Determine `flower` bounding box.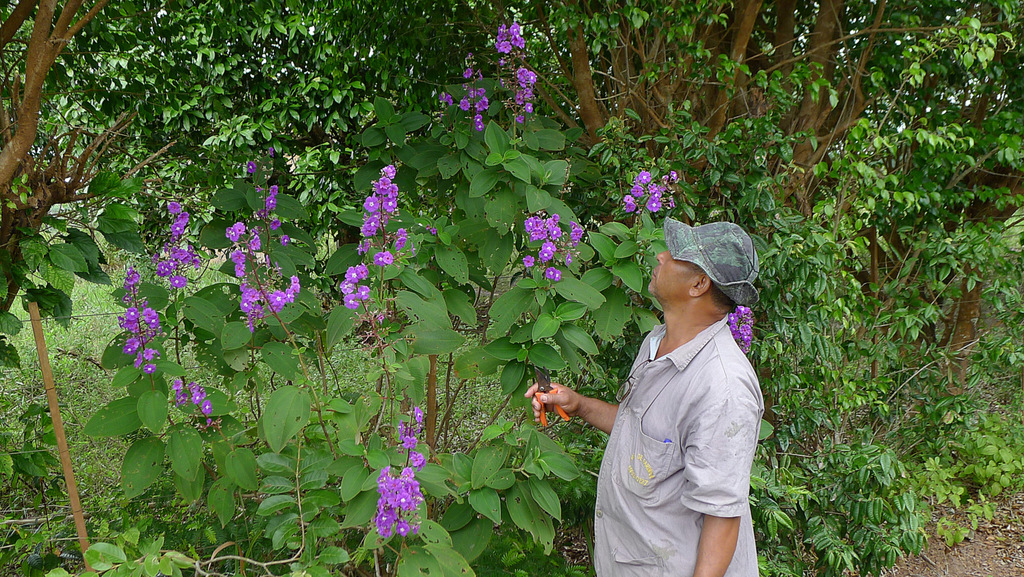
Determined: {"x1": 441, "y1": 22, "x2": 534, "y2": 129}.
